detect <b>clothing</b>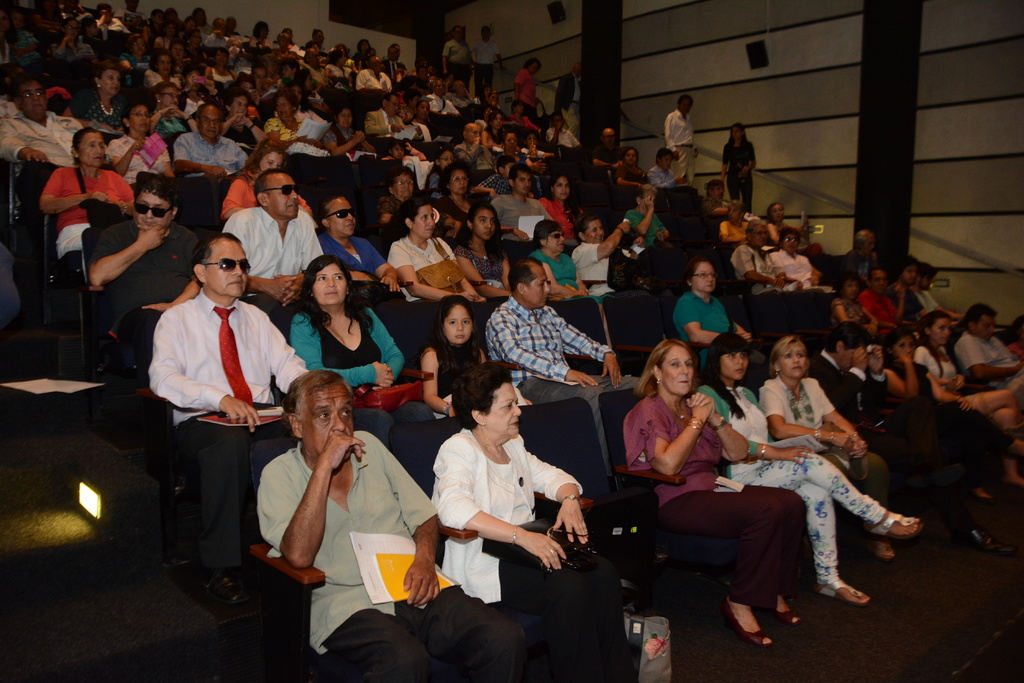
box=[492, 194, 565, 244]
